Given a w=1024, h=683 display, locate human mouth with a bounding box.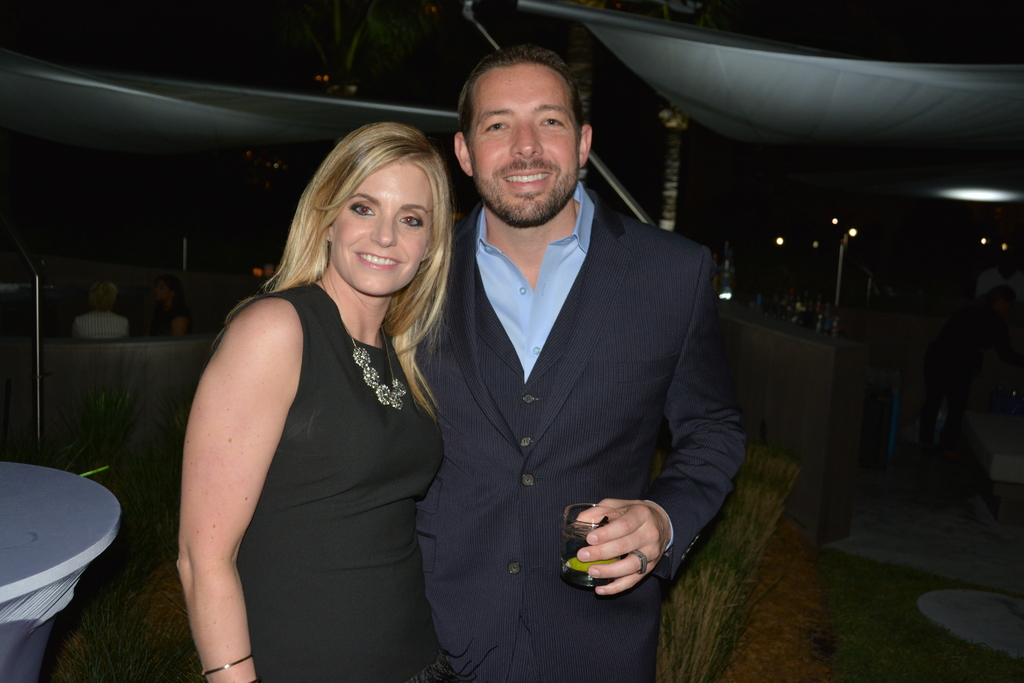
Located: (356,252,404,271).
